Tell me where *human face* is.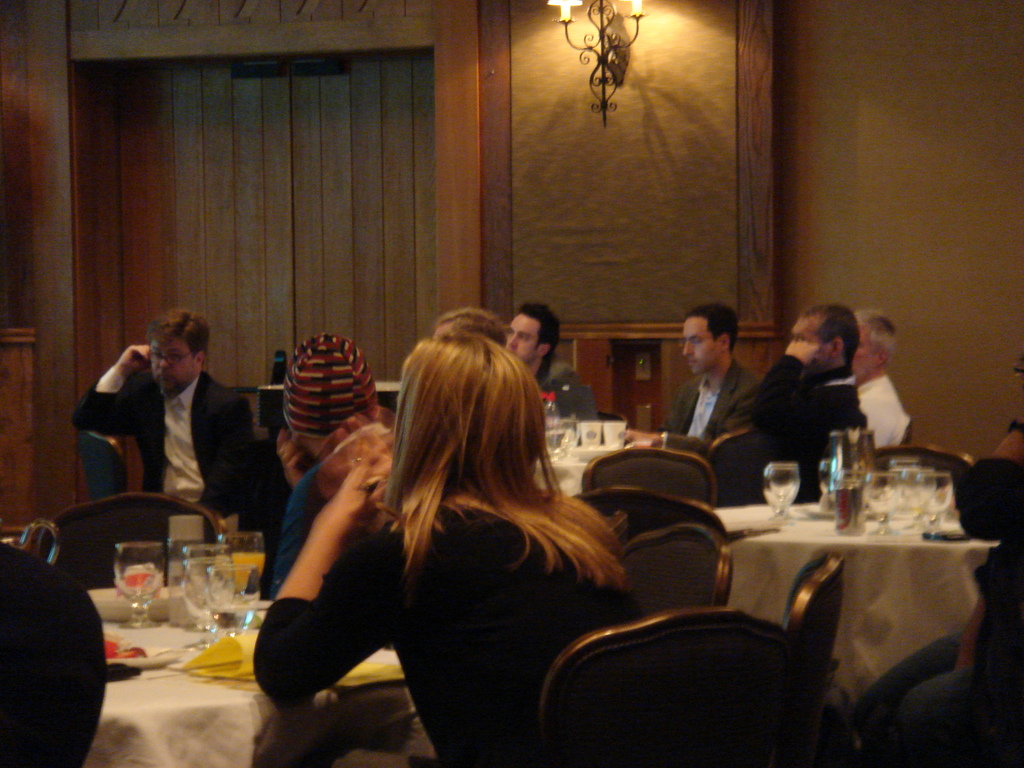
*human face* is at 788 314 820 343.
